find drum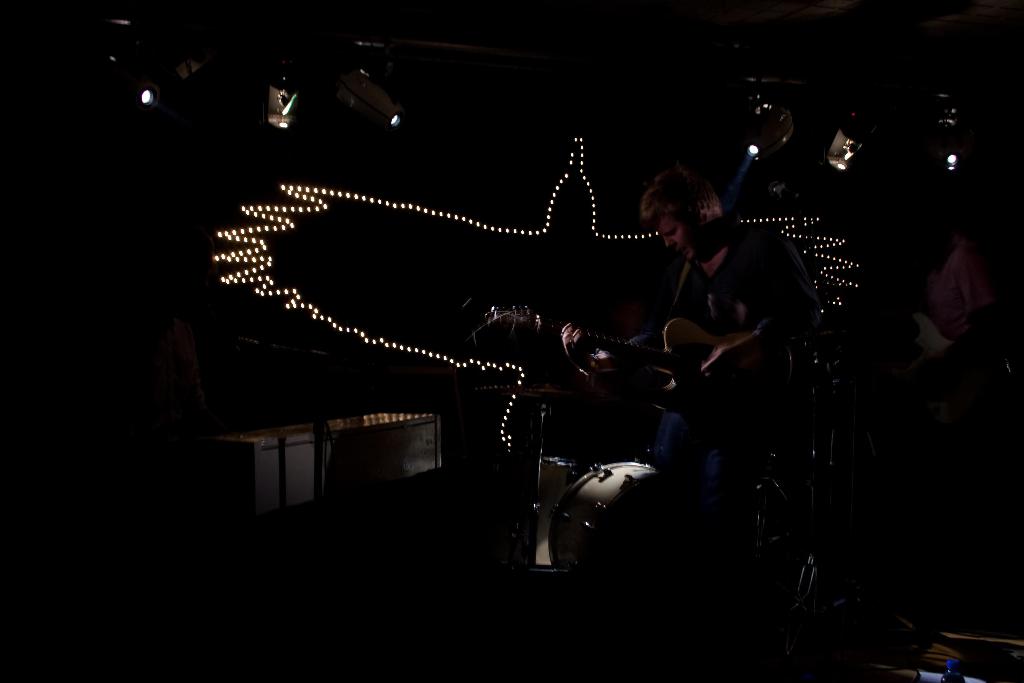
box(539, 454, 576, 572)
